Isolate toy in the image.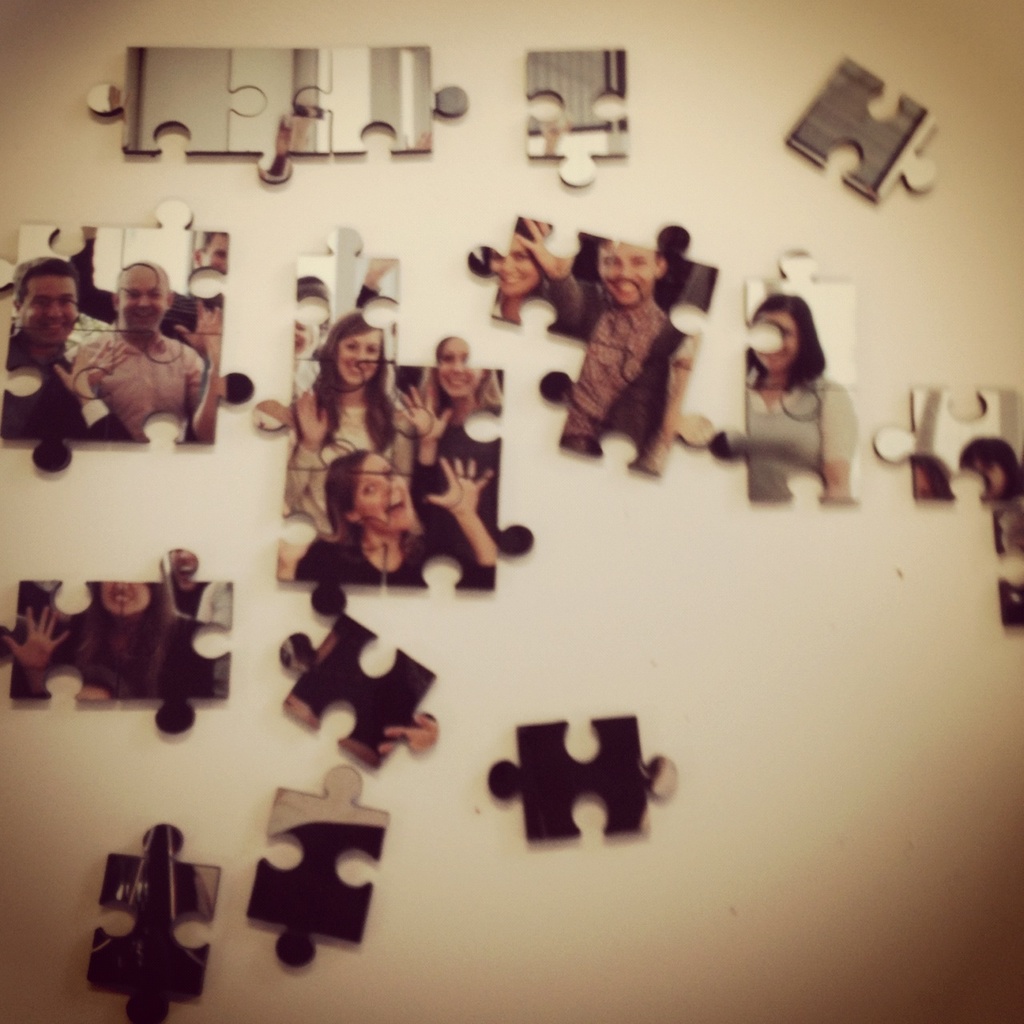
Isolated region: rect(278, 609, 440, 770).
